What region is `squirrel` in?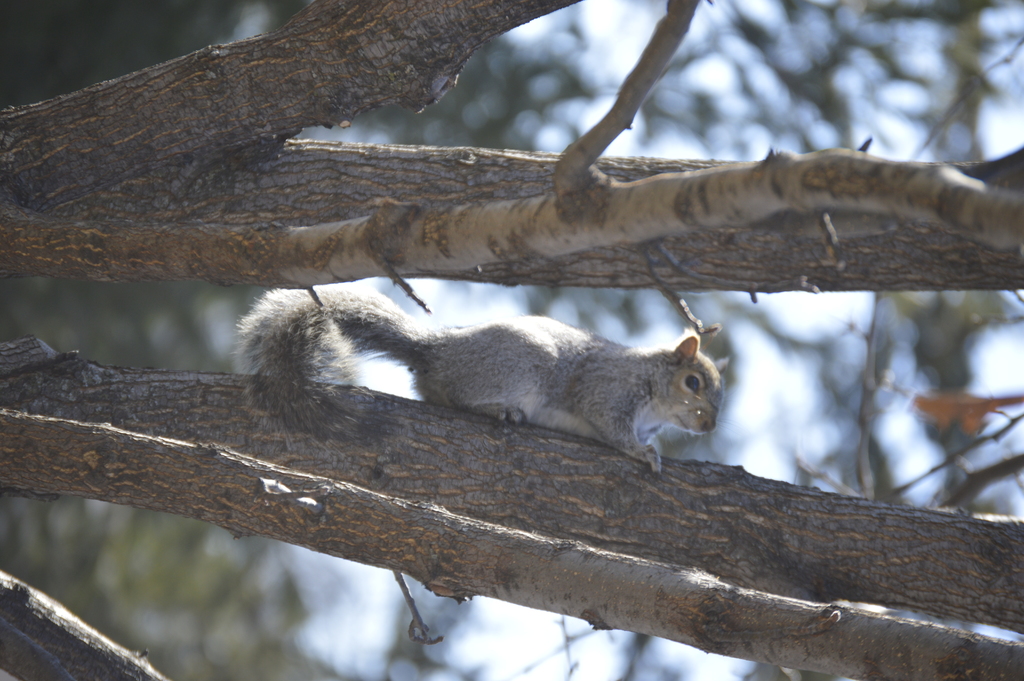
detection(219, 277, 732, 472).
